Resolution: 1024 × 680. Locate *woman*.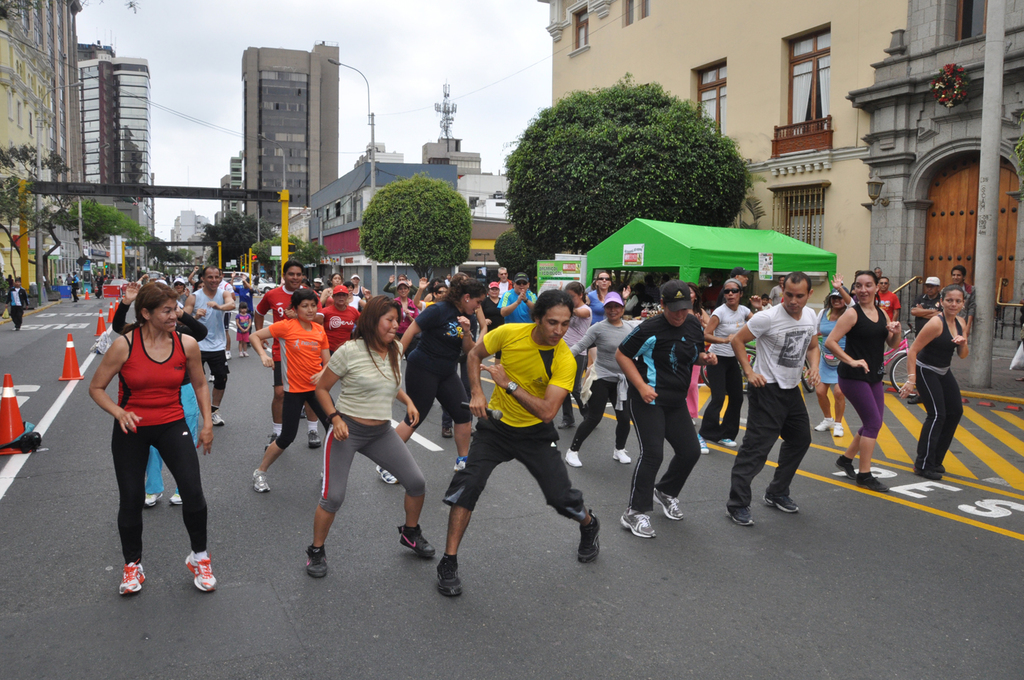
left=898, top=285, right=971, bottom=484.
